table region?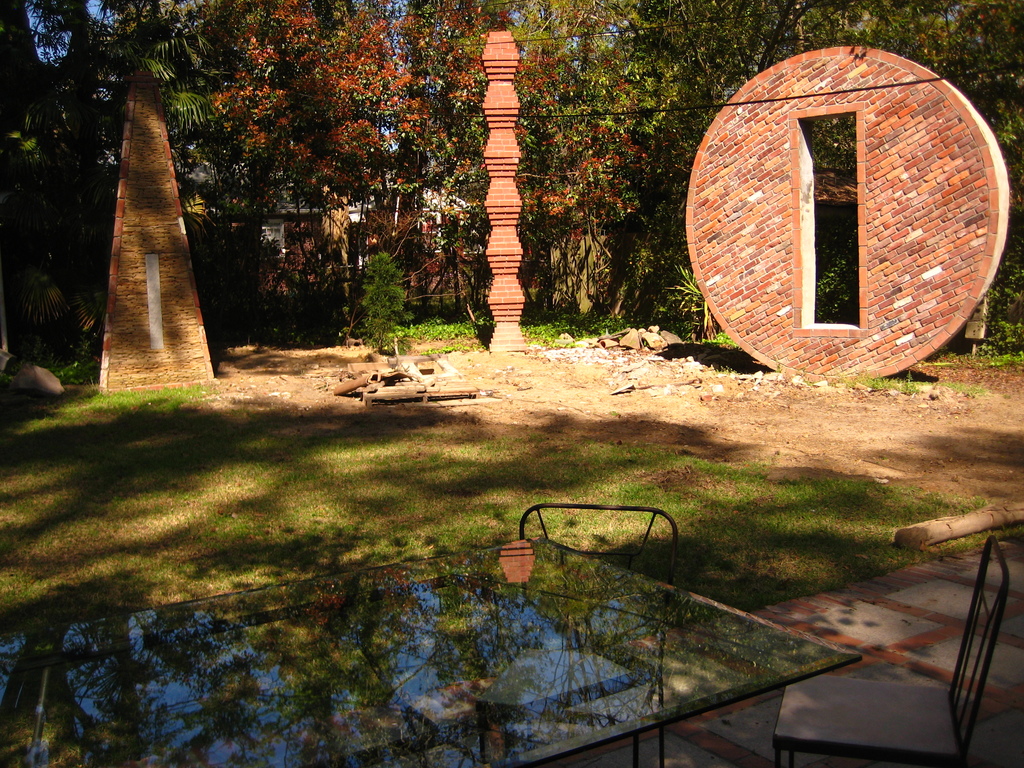
[left=137, top=553, right=959, bottom=767]
